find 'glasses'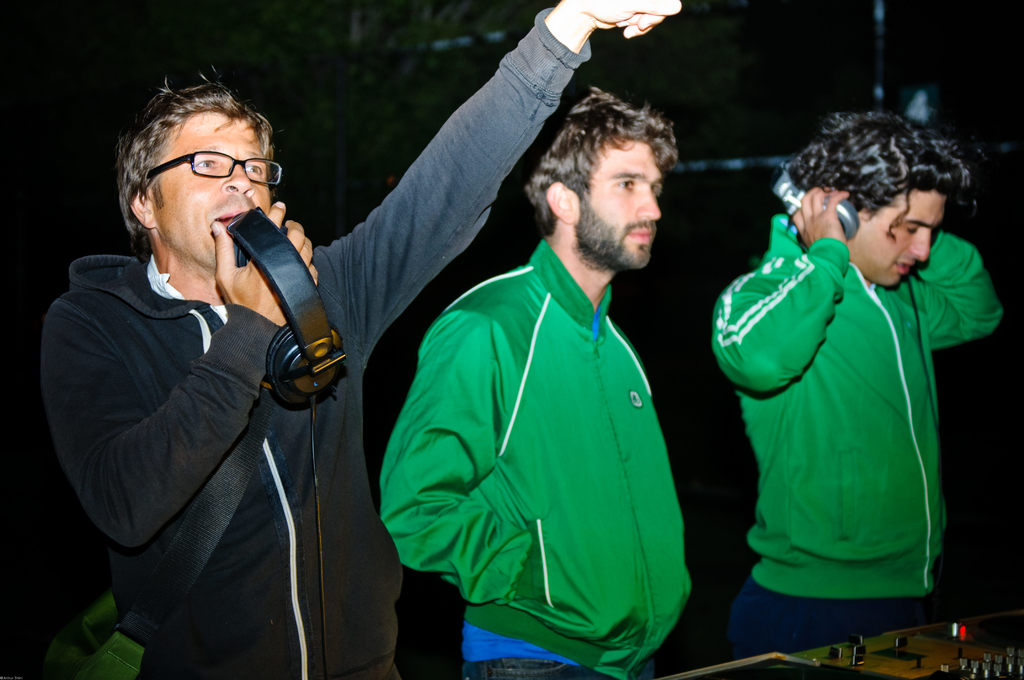
<region>143, 140, 285, 186</region>
